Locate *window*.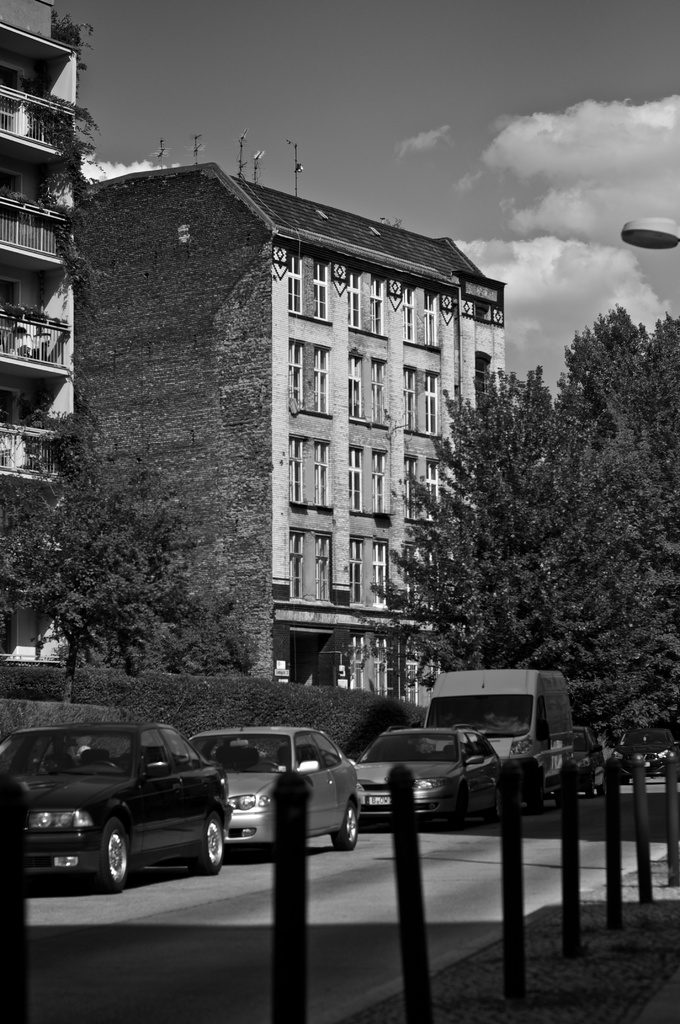
Bounding box: box=[373, 279, 387, 337].
